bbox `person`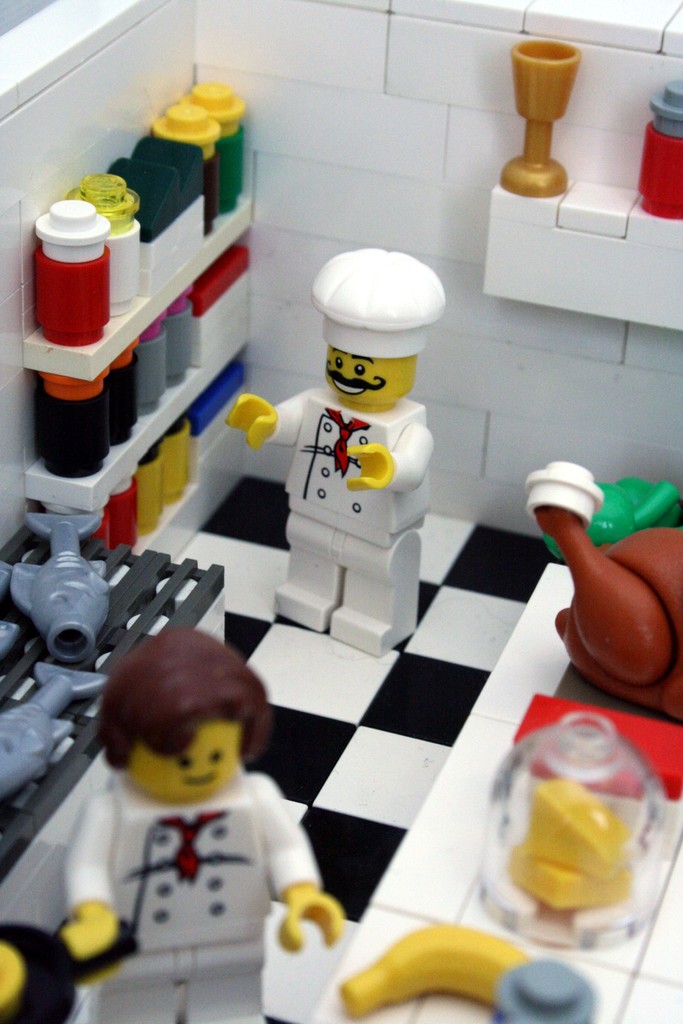
select_region(227, 244, 453, 662)
